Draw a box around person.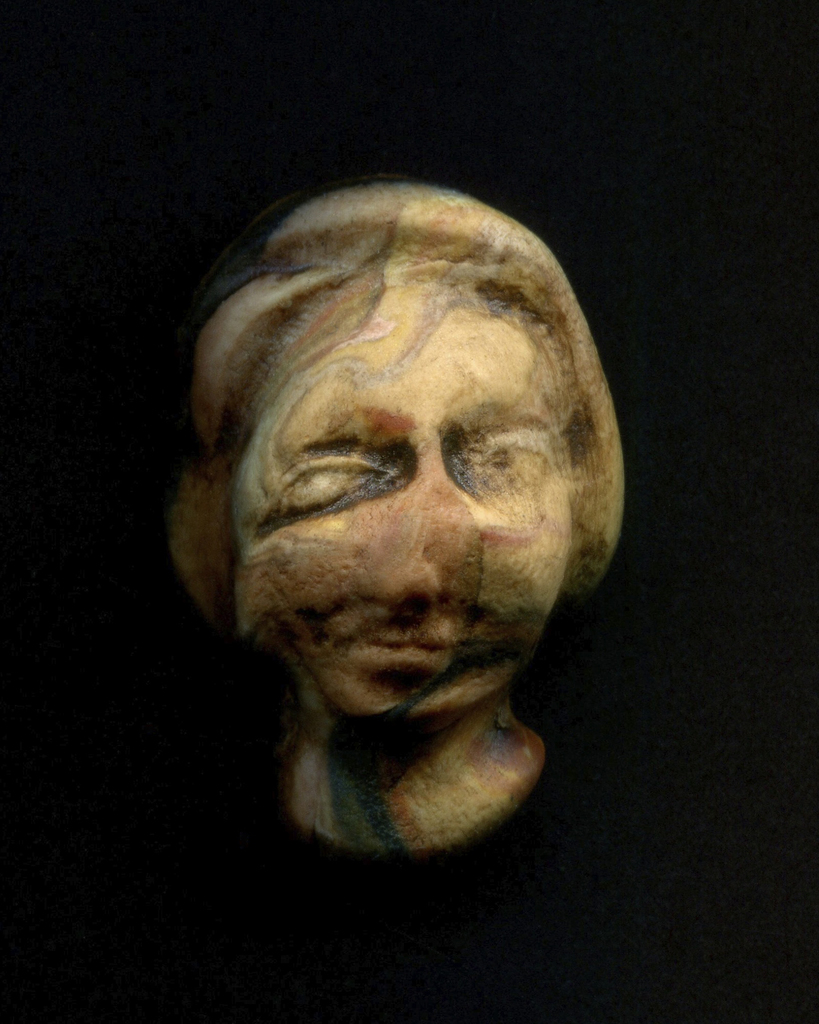
(143, 179, 587, 829).
